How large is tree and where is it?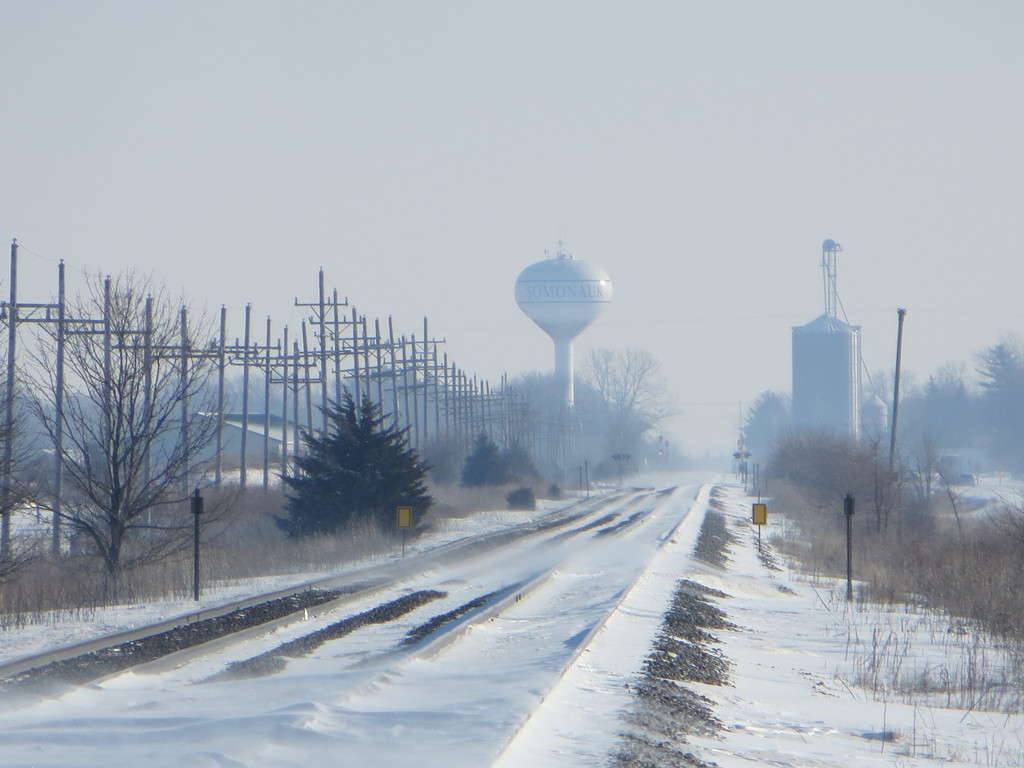
Bounding box: bbox=[739, 383, 789, 491].
